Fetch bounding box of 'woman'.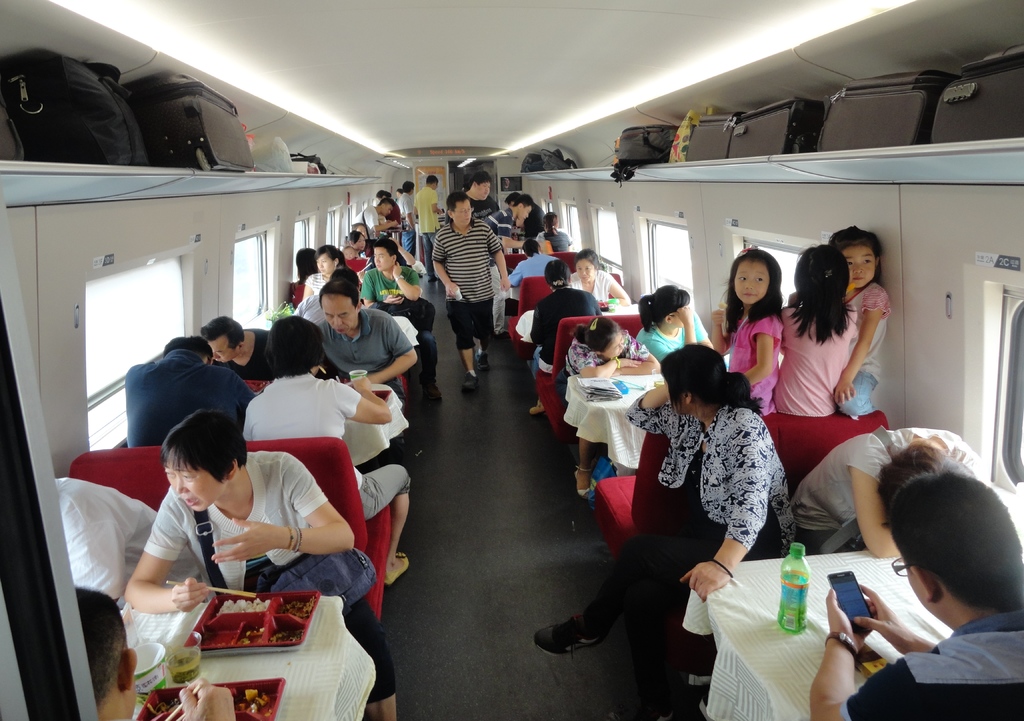
Bbox: bbox=(123, 410, 400, 720).
